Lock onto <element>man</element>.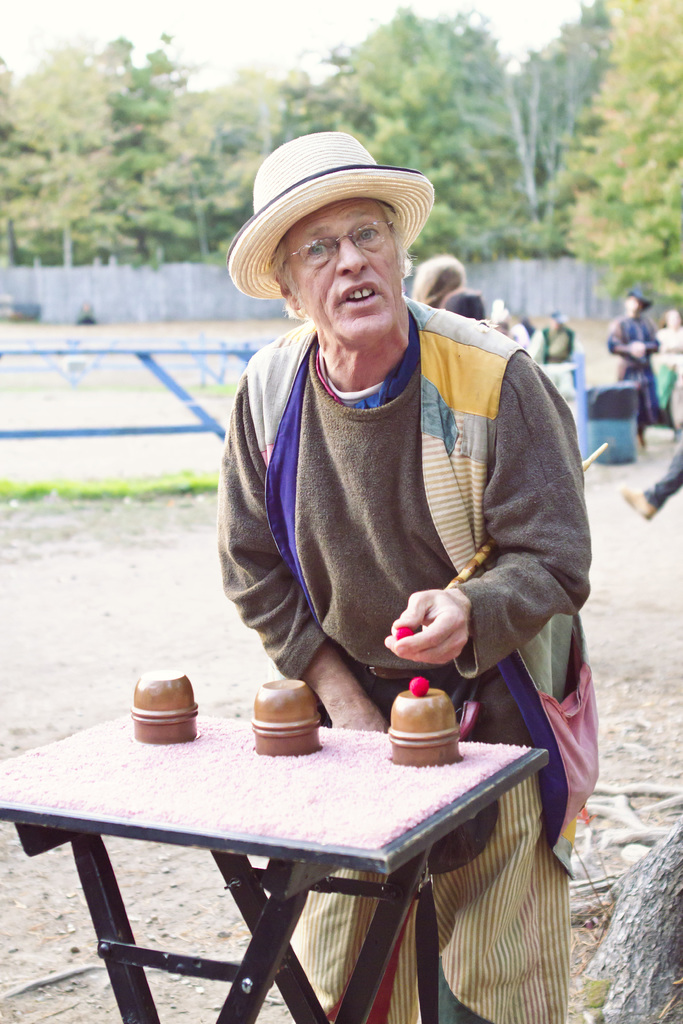
Locked: (216,132,593,1023).
